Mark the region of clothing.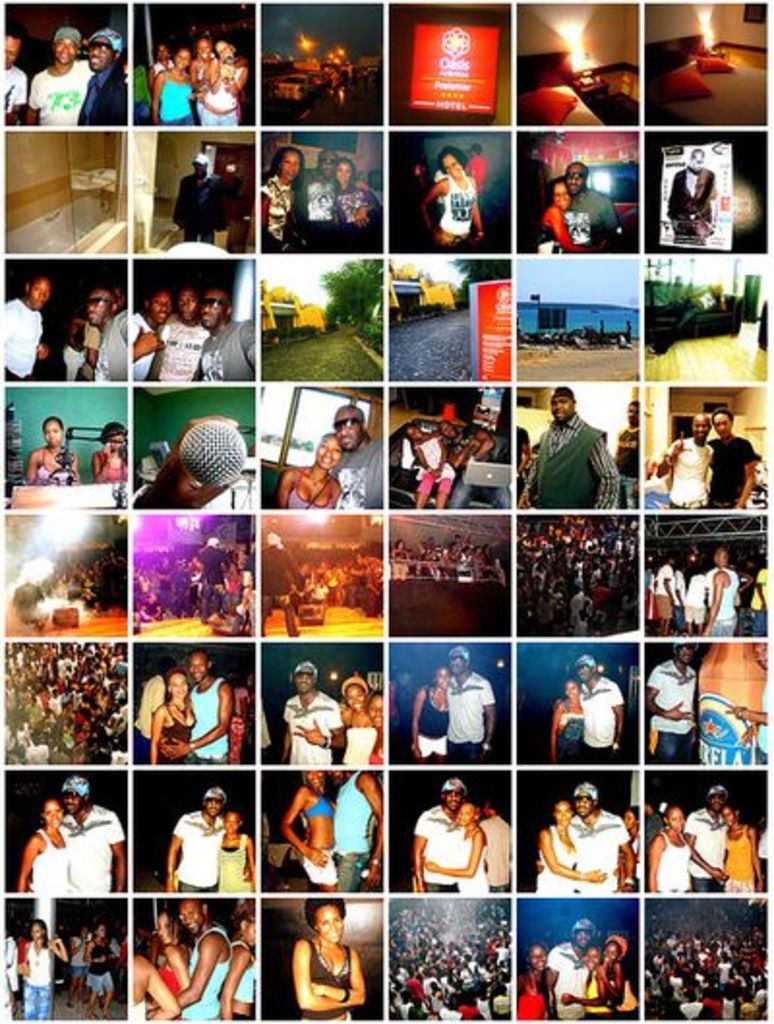
Region: left=563, top=807, right=629, bottom=902.
